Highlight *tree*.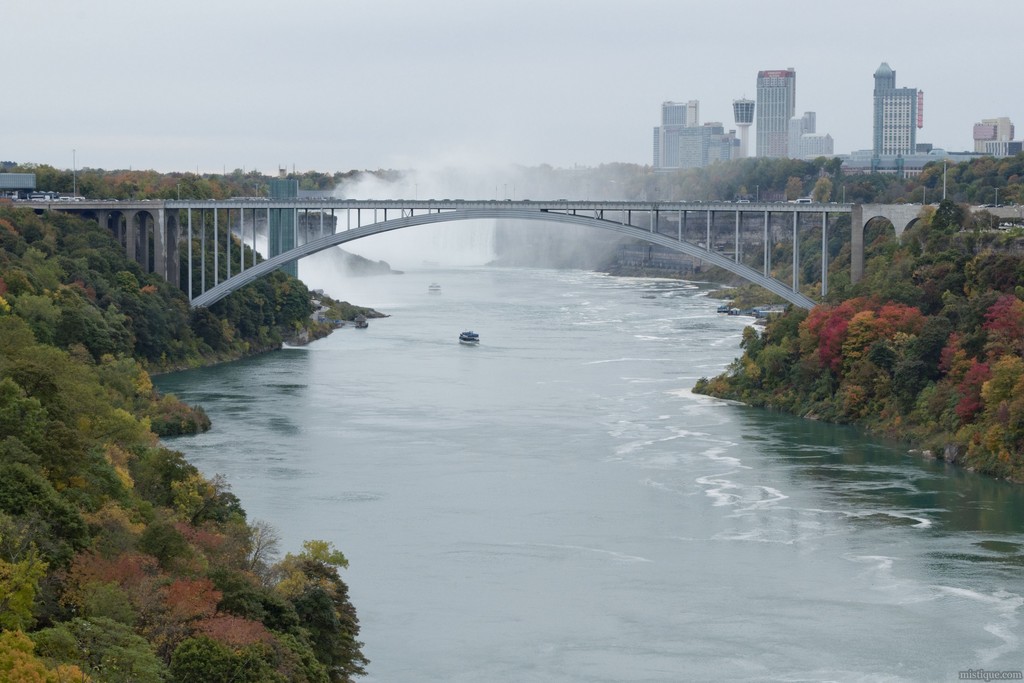
Highlighted region: (979, 296, 1023, 363).
